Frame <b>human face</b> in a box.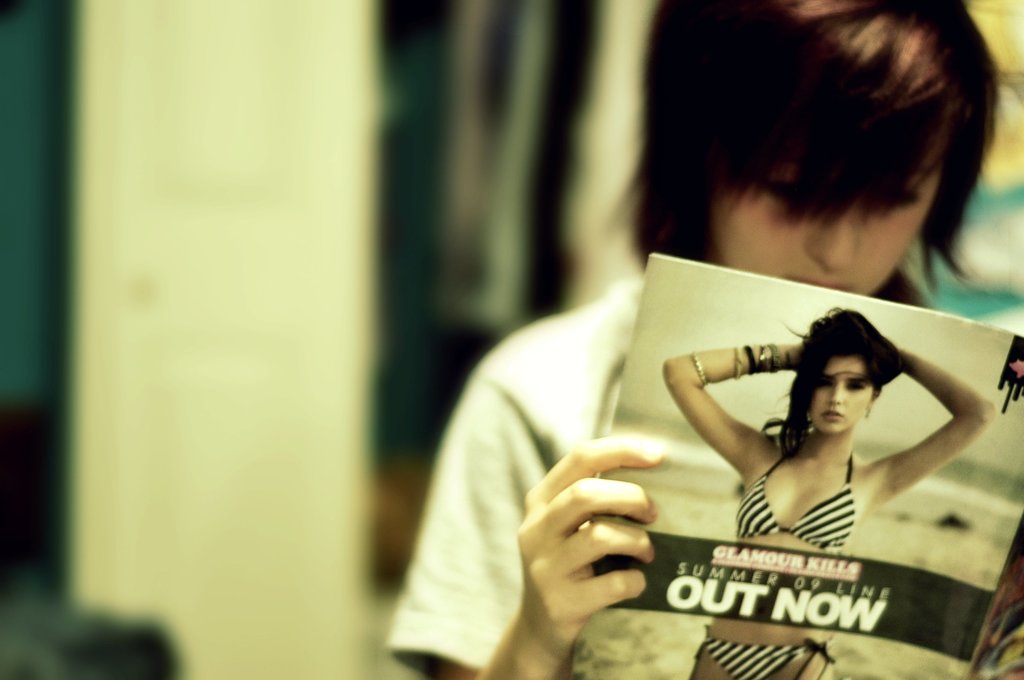
(left=809, top=353, right=871, bottom=433).
